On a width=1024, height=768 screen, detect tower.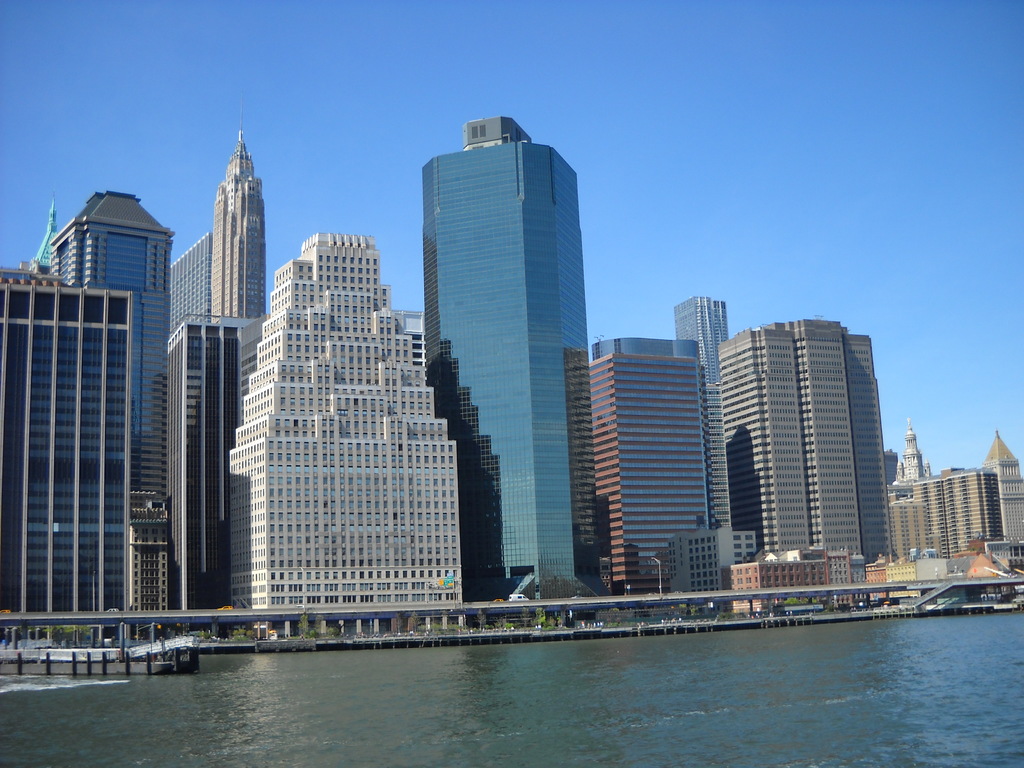
210:93:266:316.
